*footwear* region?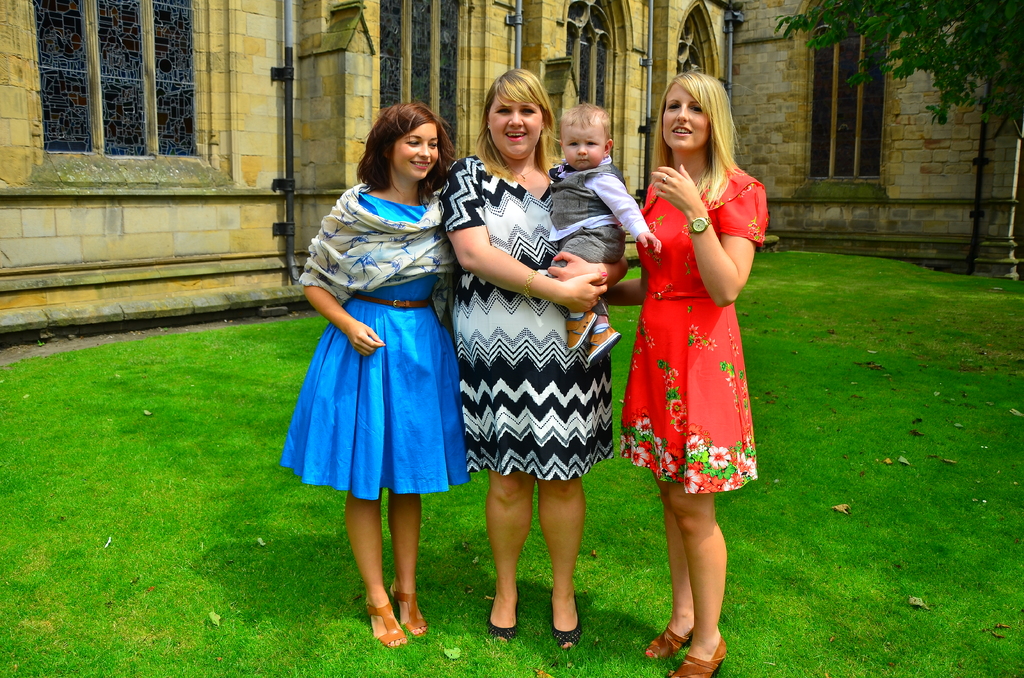
666 646 732 677
